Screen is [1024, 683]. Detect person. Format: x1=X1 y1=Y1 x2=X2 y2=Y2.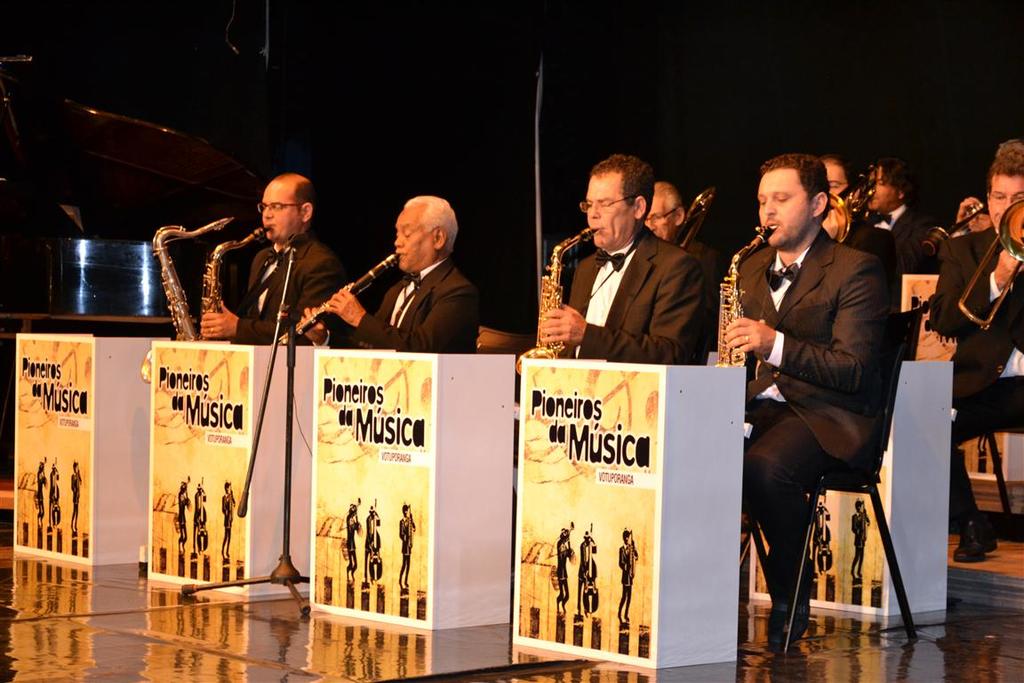
x1=851 y1=505 x2=872 y2=575.
